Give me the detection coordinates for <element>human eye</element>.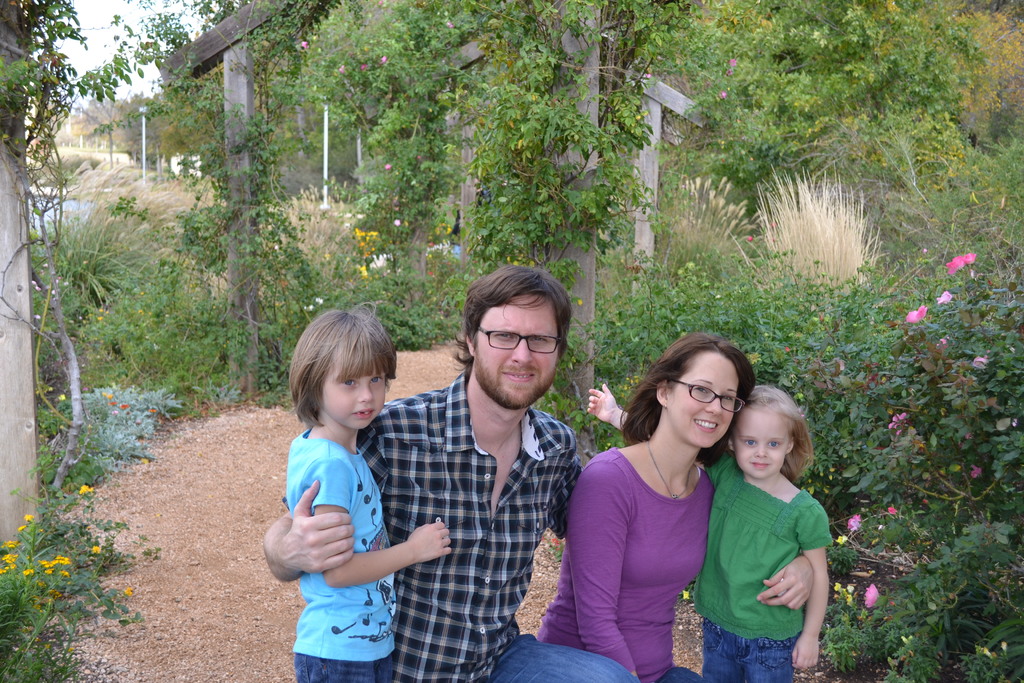
left=768, top=439, right=786, bottom=449.
